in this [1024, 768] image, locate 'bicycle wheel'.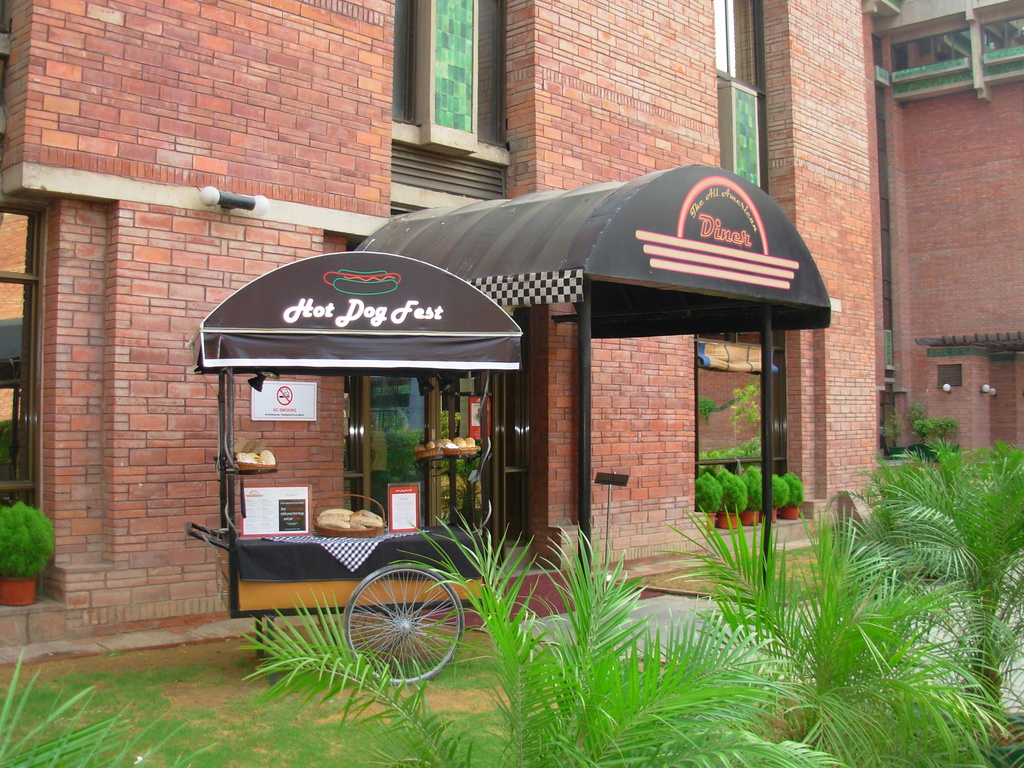
Bounding box: rect(342, 559, 465, 684).
